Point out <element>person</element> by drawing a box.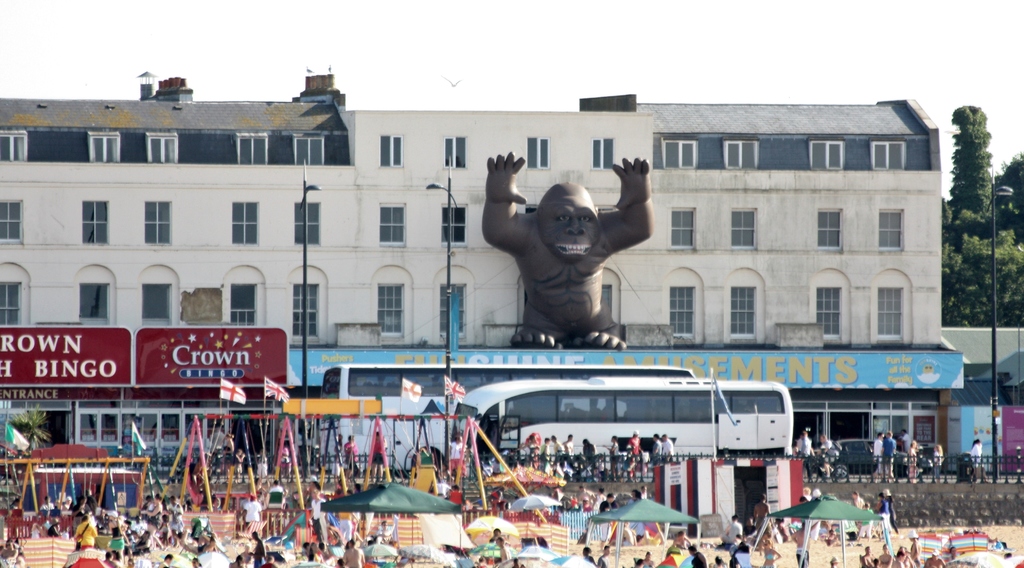
bbox=(613, 432, 623, 469).
